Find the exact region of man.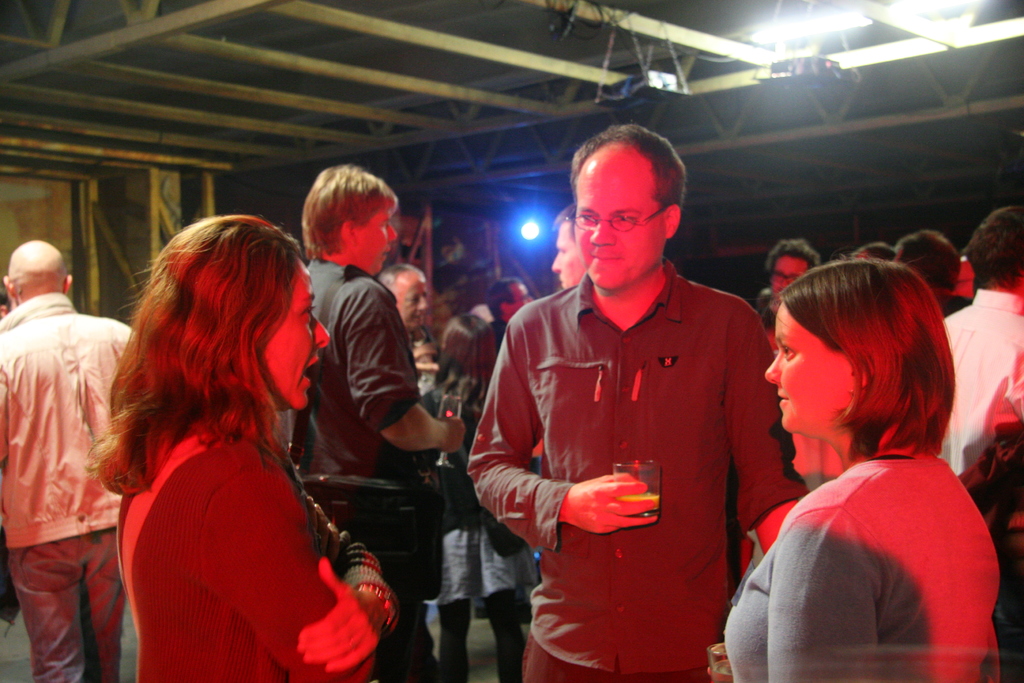
Exact region: [463, 120, 803, 682].
